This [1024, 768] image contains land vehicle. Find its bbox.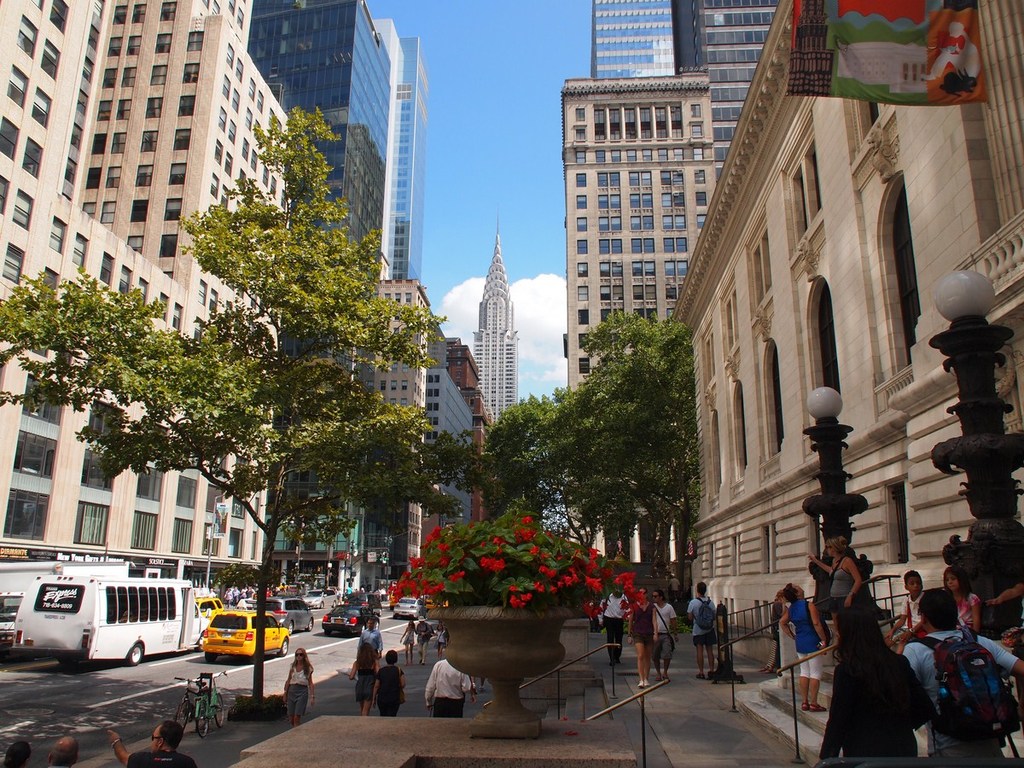
BBox(390, 596, 426, 620).
